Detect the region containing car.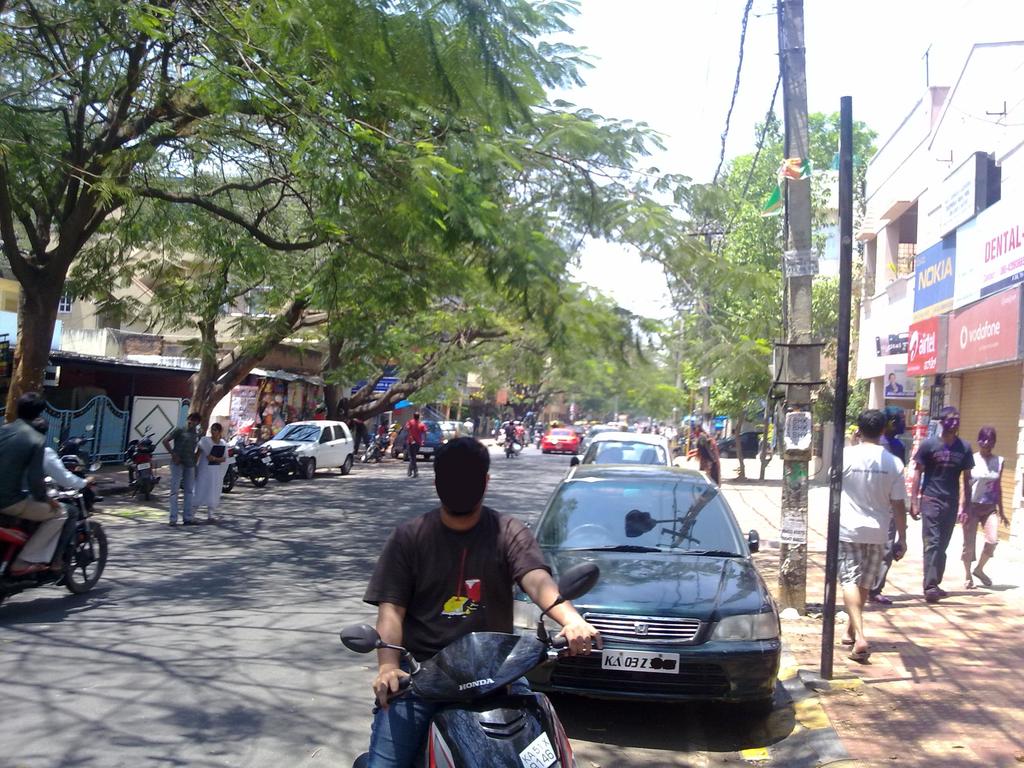
(x1=543, y1=424, x2=585, y2=452).
